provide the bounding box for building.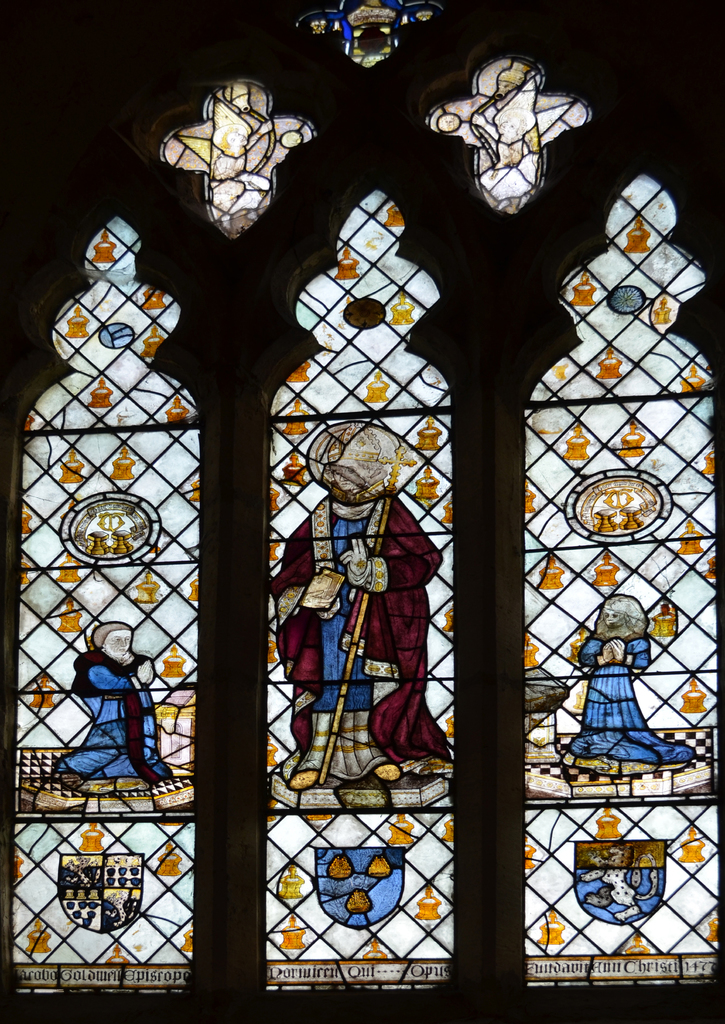
0, 0, 724, 1023.
